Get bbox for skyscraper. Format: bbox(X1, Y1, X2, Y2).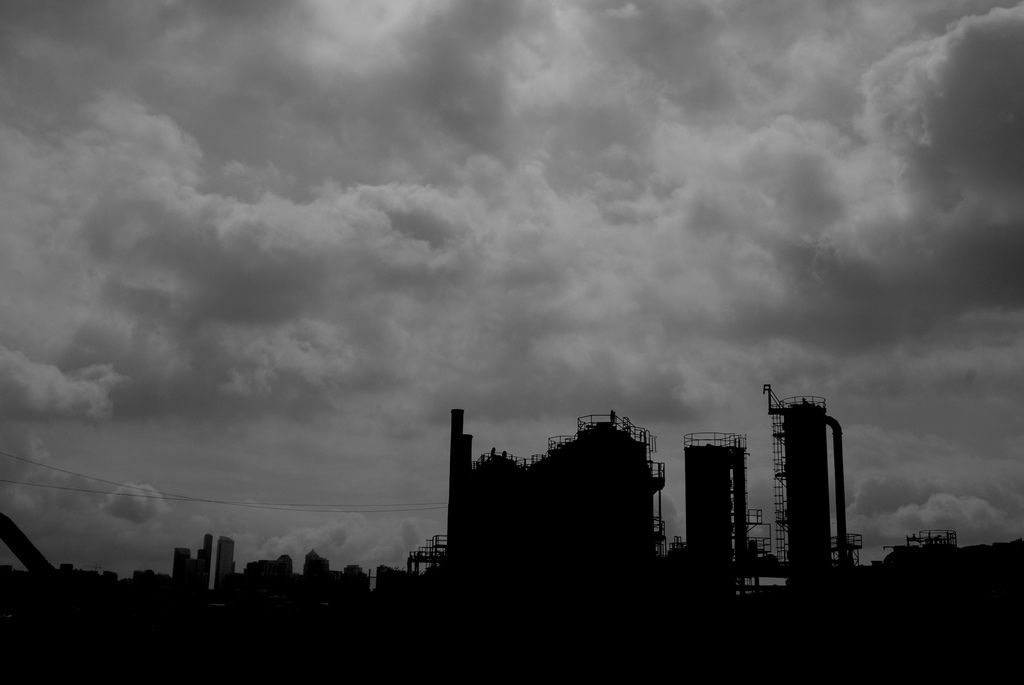
bbox(218, 538, 236, 590).
